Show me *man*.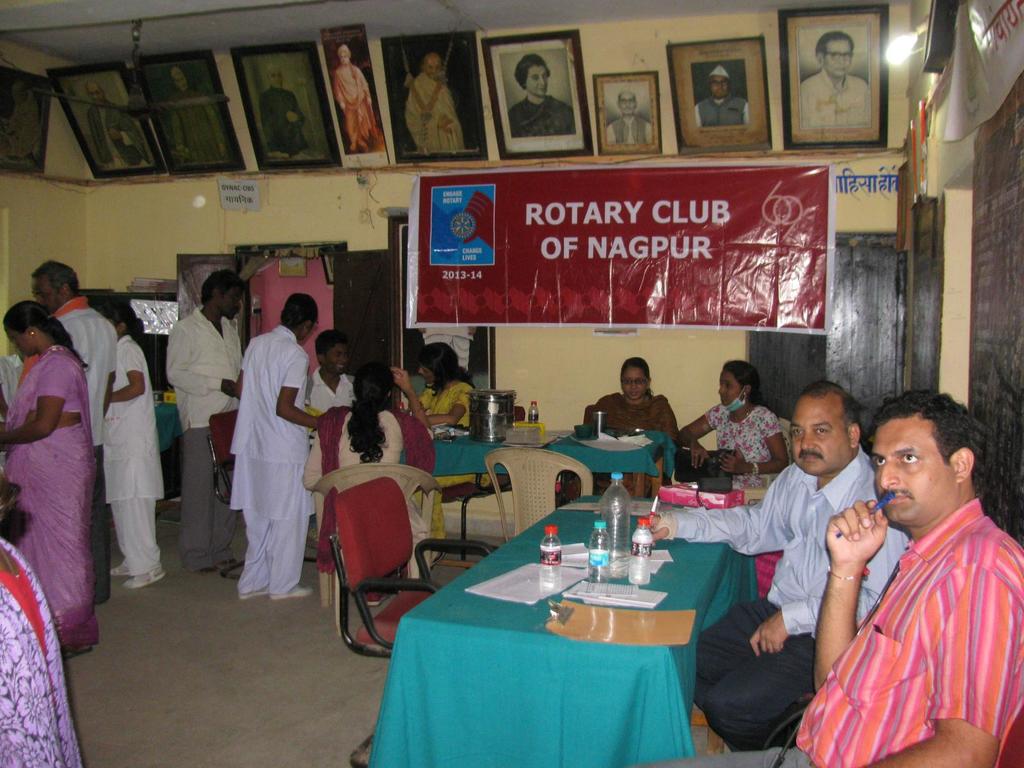
*man* is here: (697,64,750,125).
